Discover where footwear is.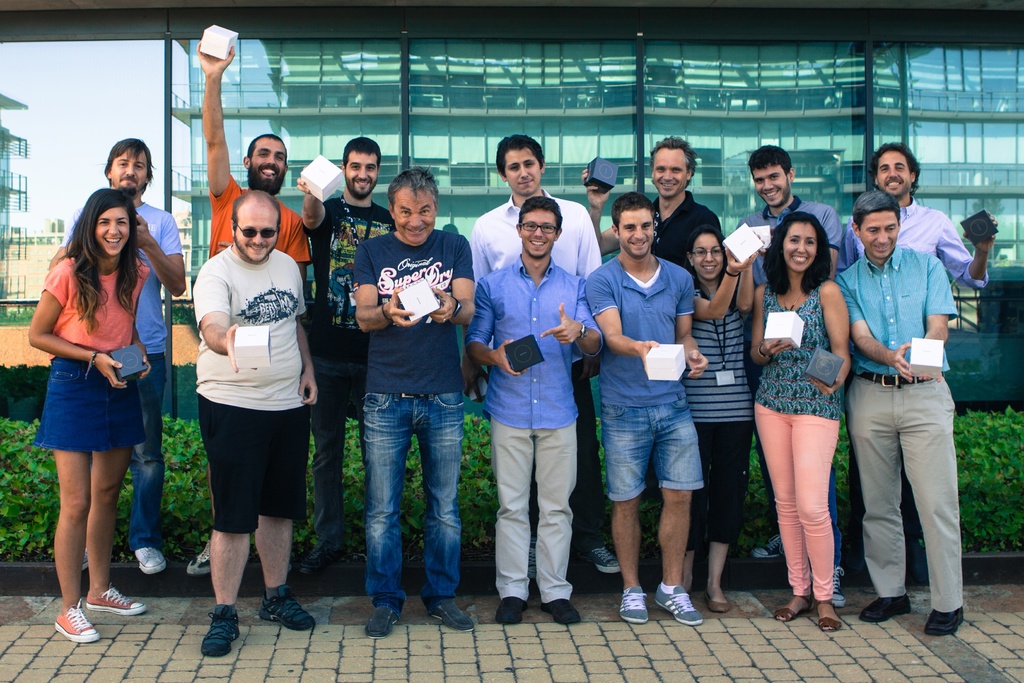
Discovered at crop(261, 591, 317, 634).
